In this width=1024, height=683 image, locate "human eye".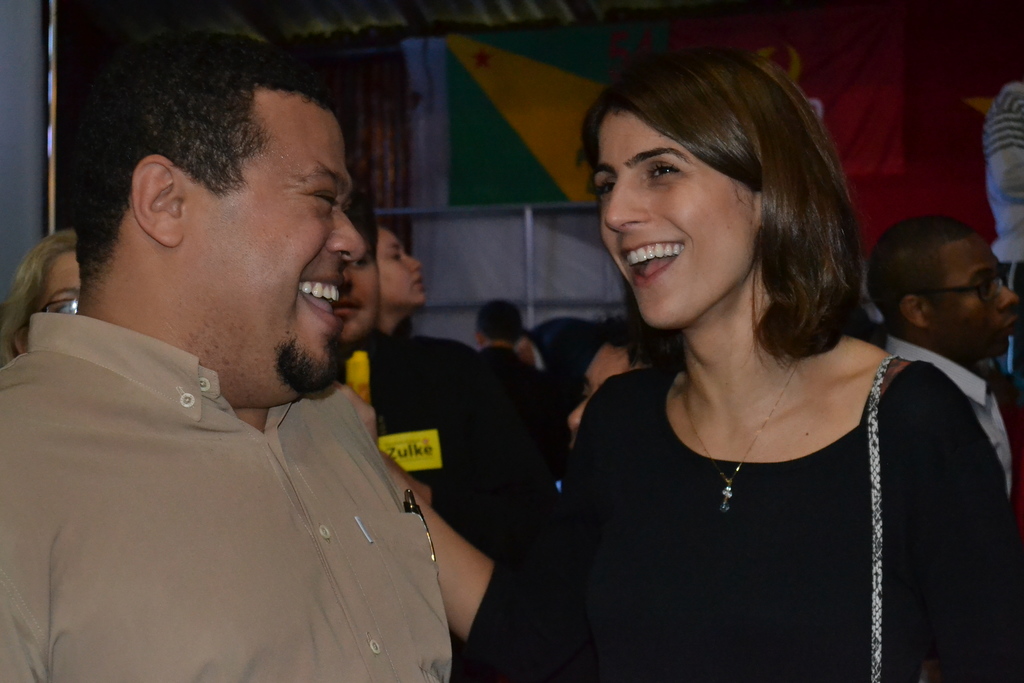
Bounding box: 644:156:690:184.
